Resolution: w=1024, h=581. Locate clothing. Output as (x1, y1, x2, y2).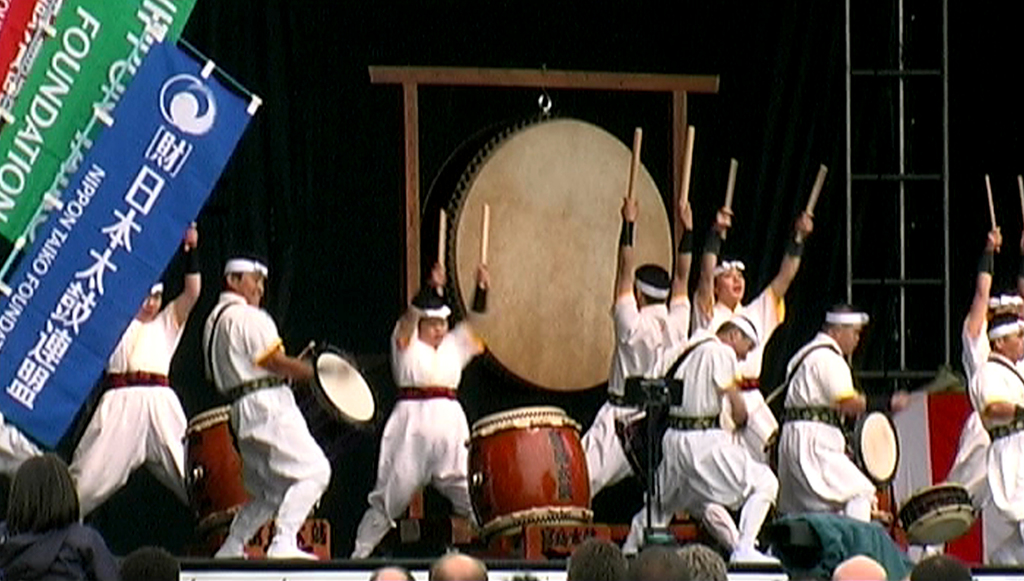
(687, 294, 778, 395).
